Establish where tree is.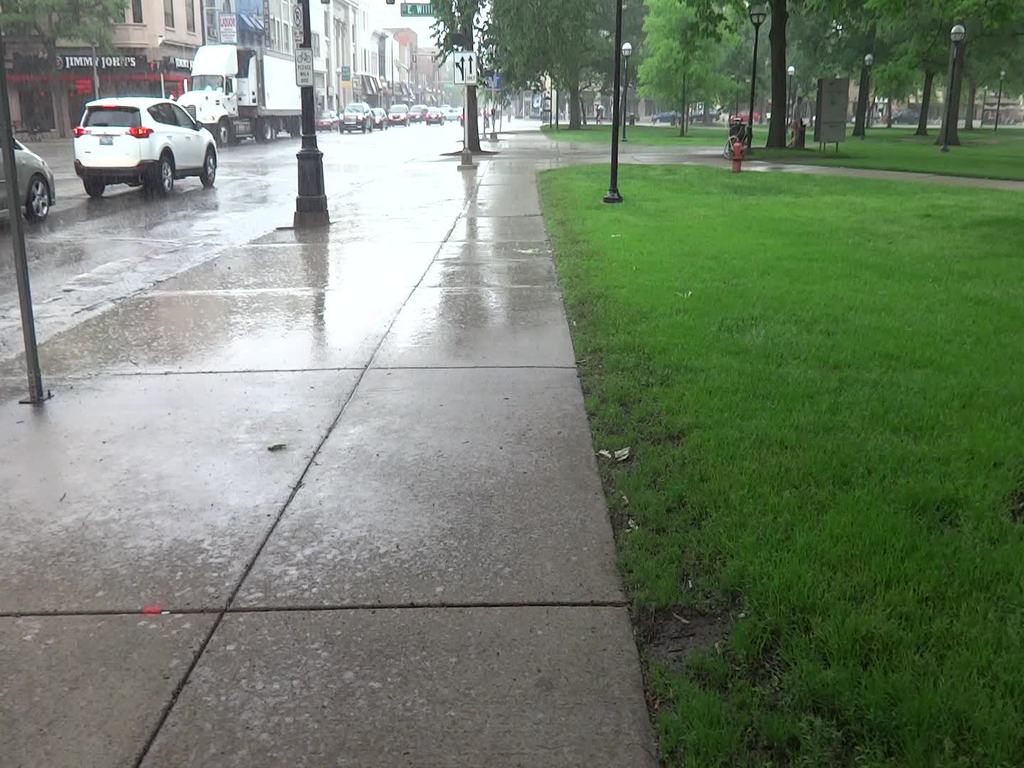
Established at (left=0, top=0, right=137, bottom=143).
